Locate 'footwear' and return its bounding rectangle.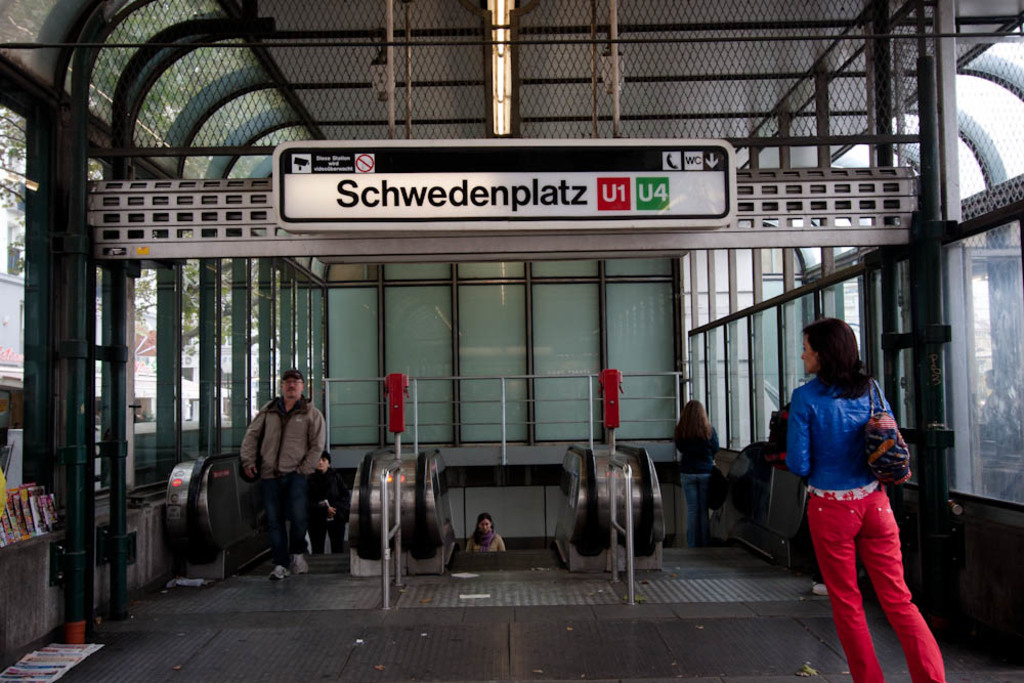
bbox(263, 559, 290, 584).
